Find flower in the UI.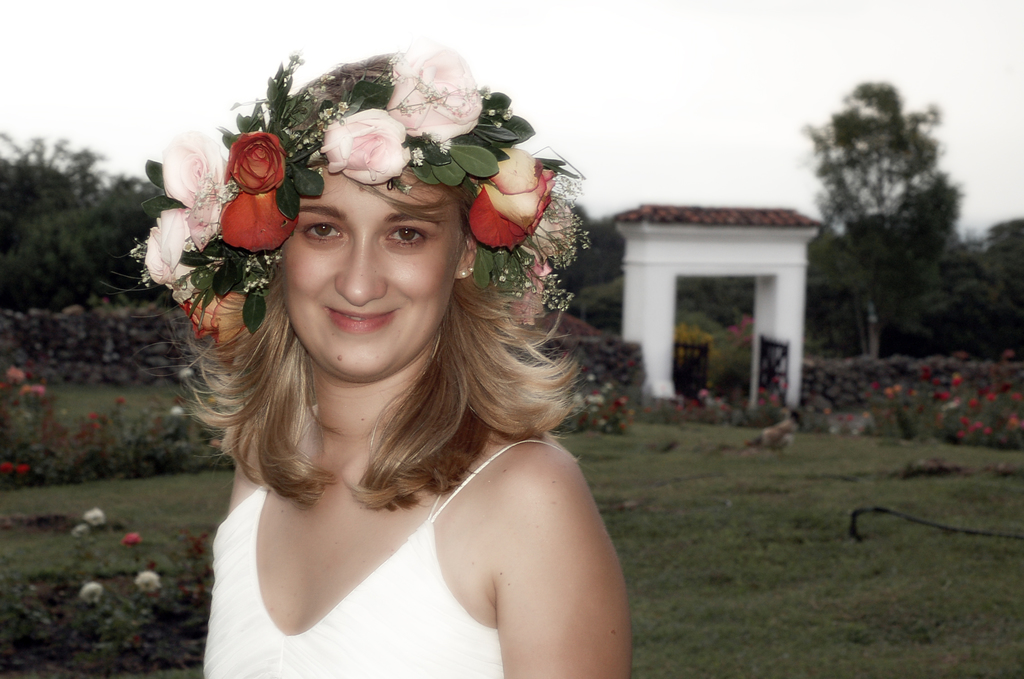
UI element at box=[223, 132, 289, 196].
